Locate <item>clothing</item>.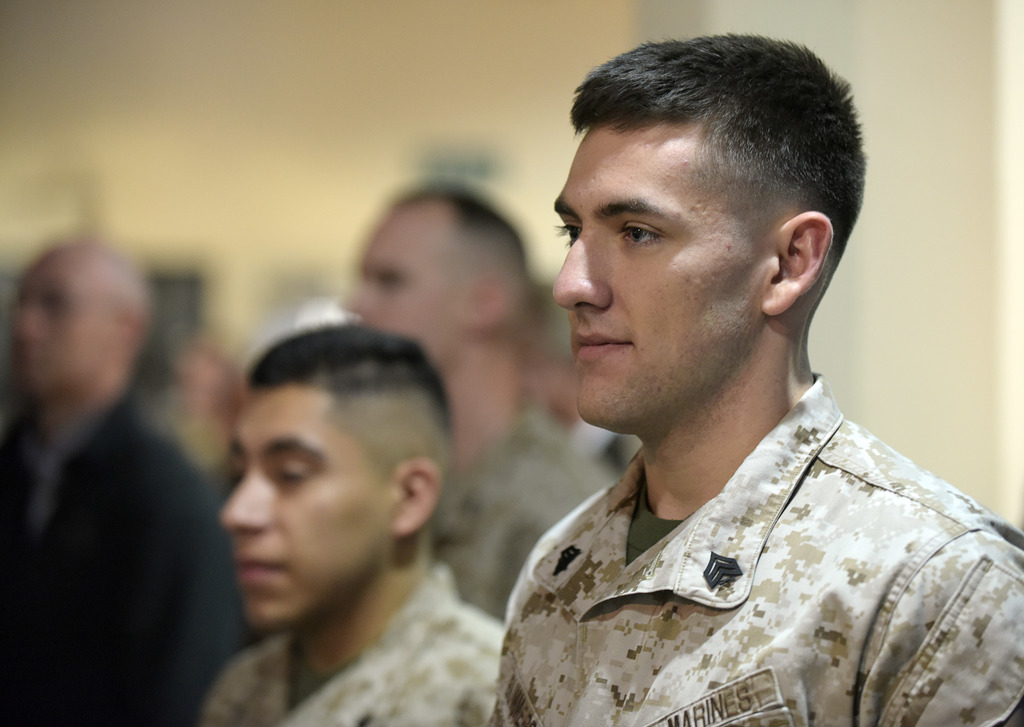
Bounding box: (0, 395, 265, 726).
